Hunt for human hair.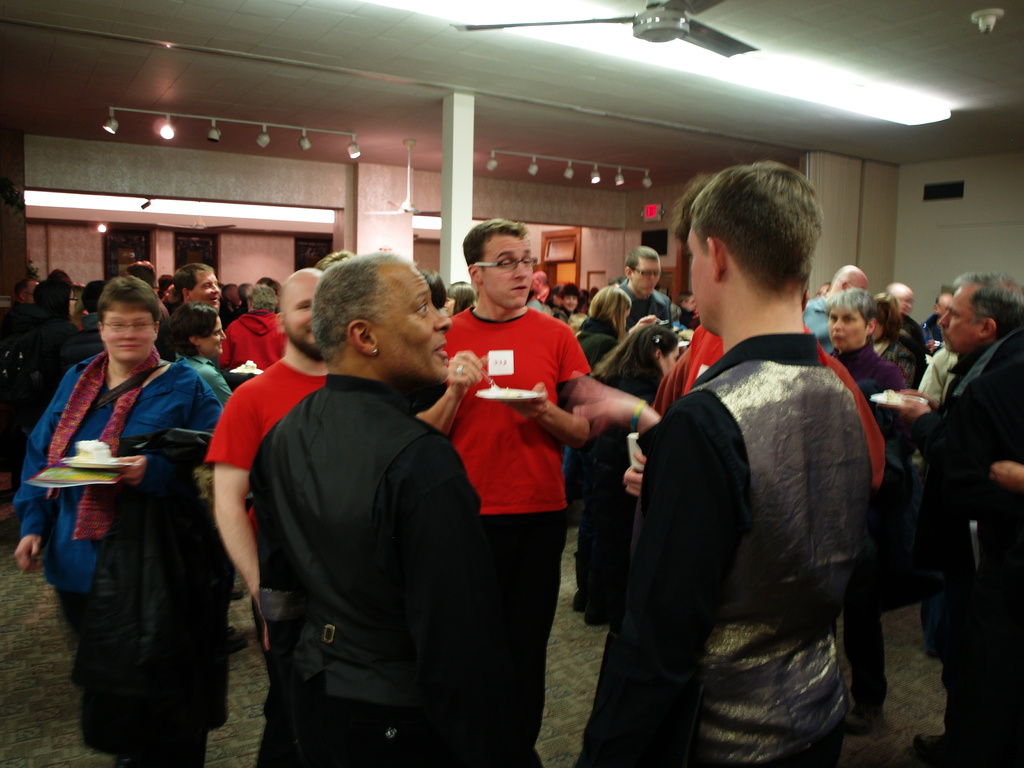
Hunted down at (248, 287, 281, 312).
